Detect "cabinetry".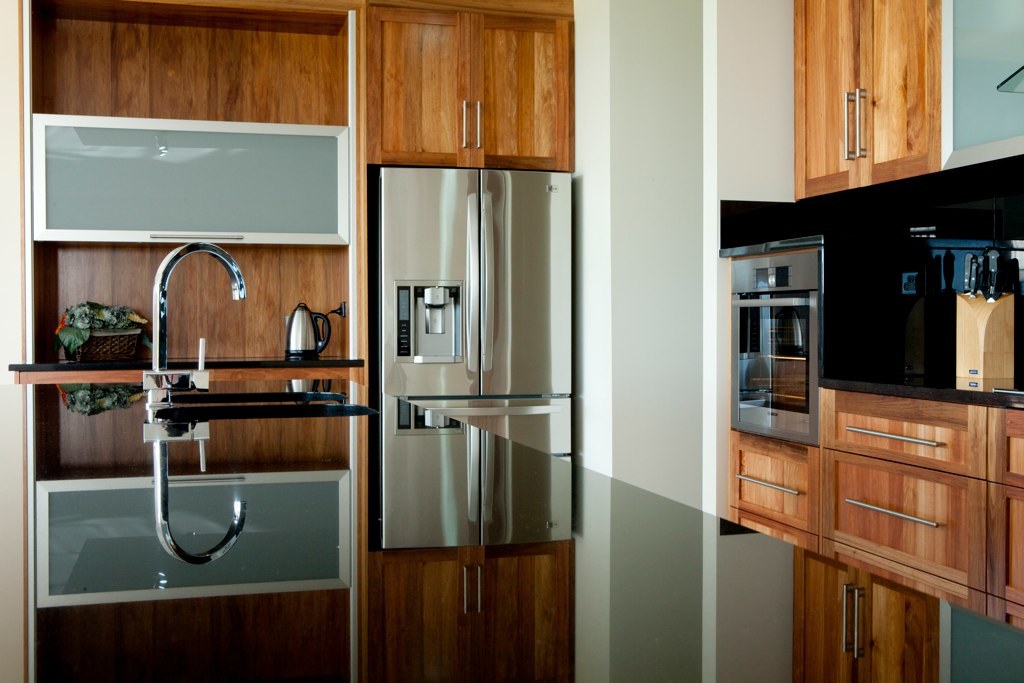
Detected at (360,544,575,682).
